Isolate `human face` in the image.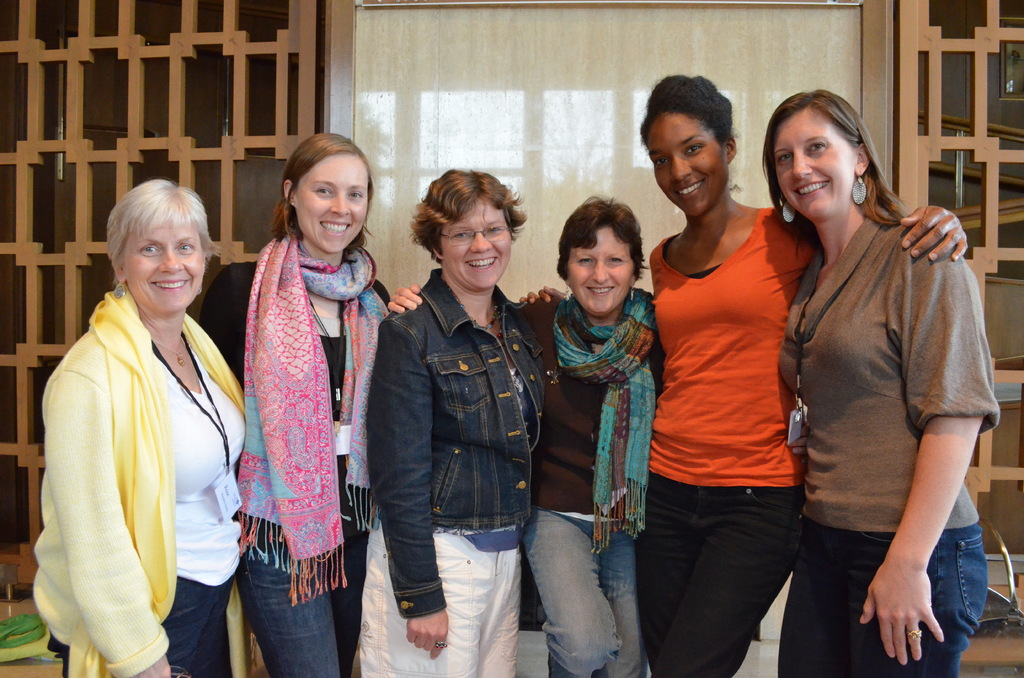
Isolated region: (left=646, top=104, right=723, bottom=221).
